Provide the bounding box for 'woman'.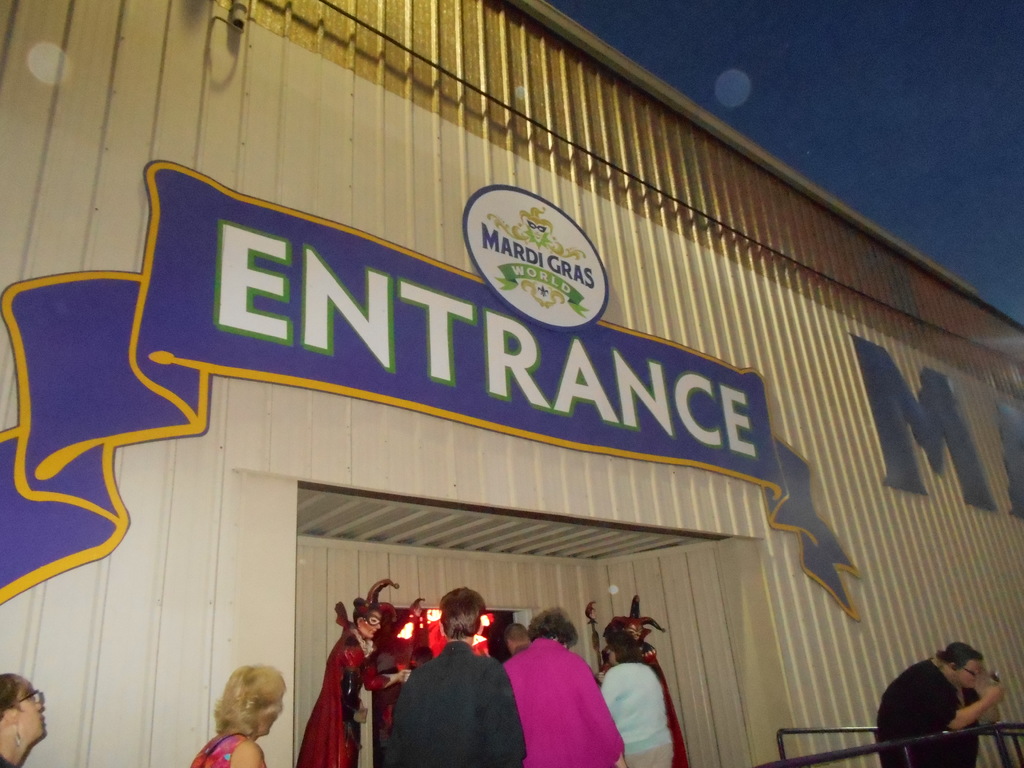
295, 579, 411, 767.
